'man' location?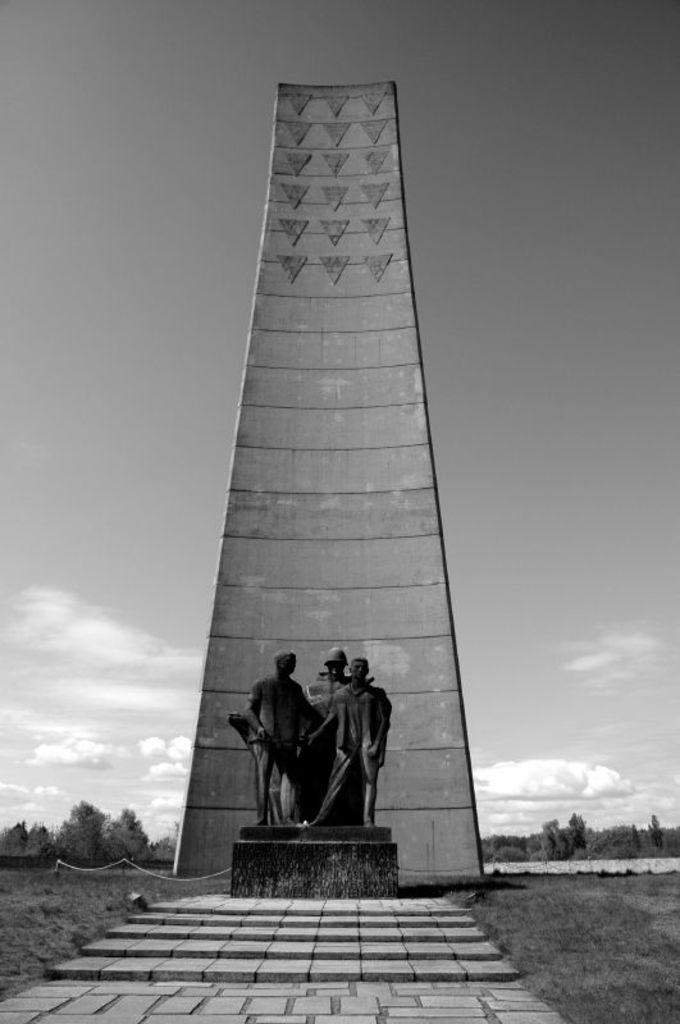
<region>307, 660, 394, 827</region>
